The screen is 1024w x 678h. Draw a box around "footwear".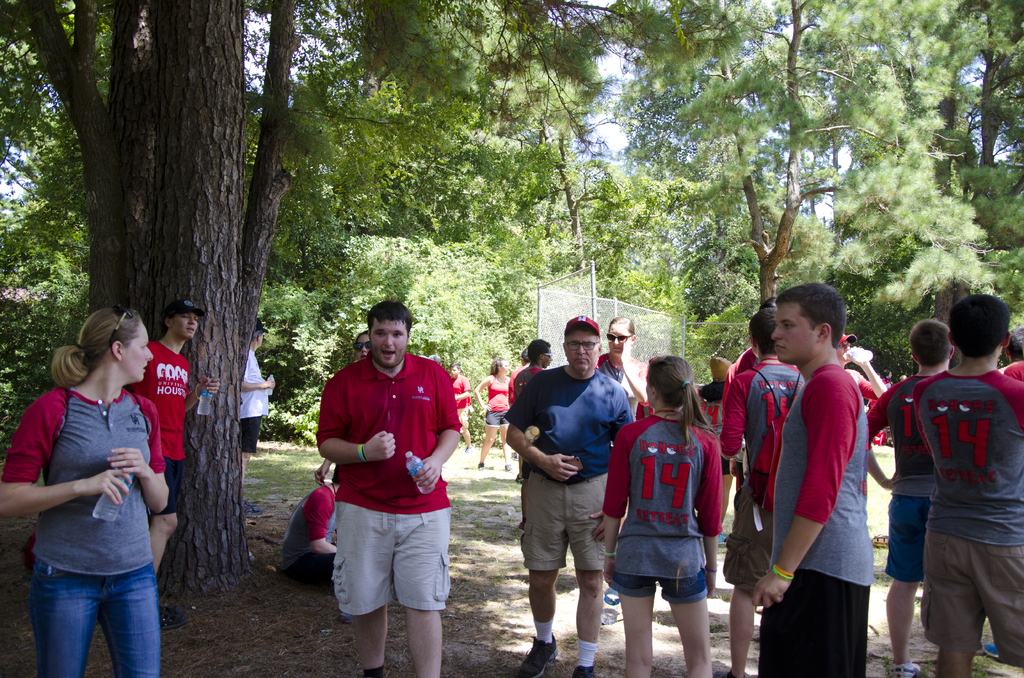
x1=572, y1=664, x2=594, y2=677.
